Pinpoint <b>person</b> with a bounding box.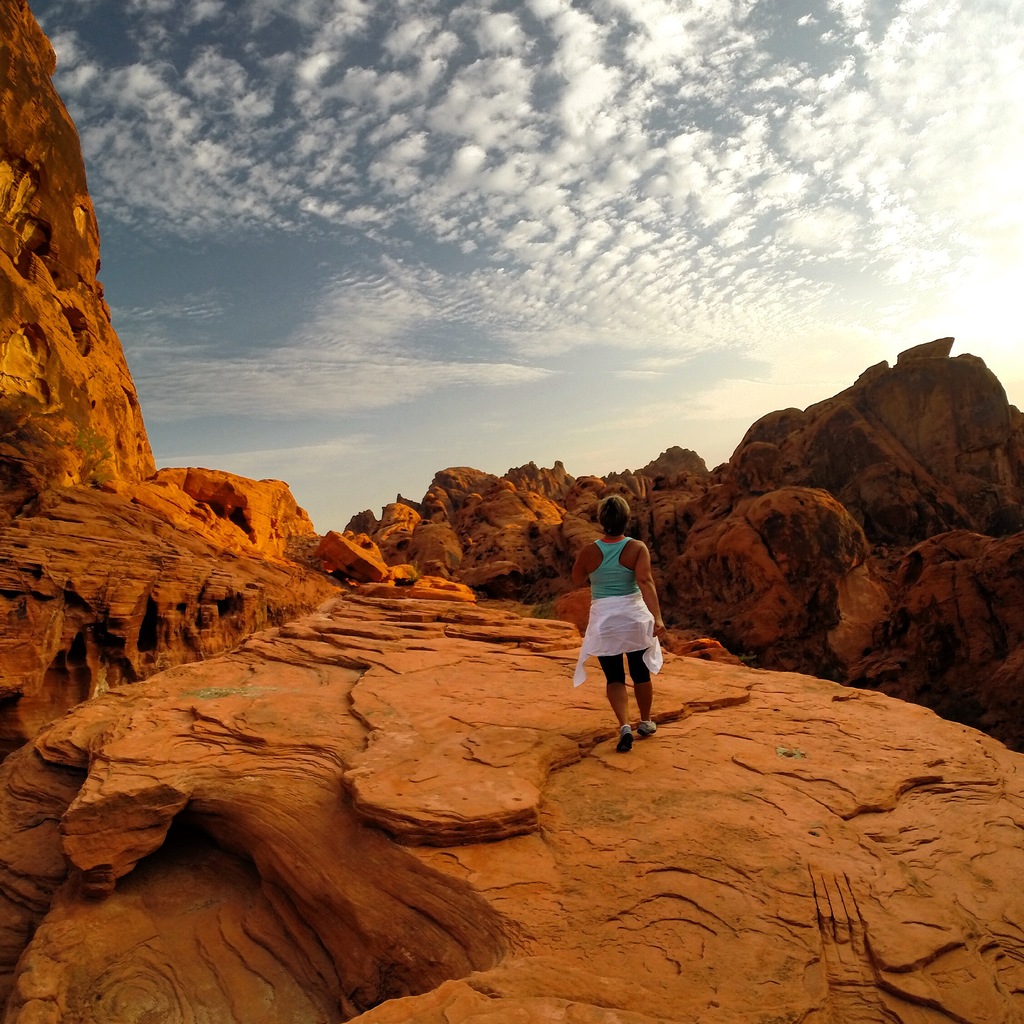
crop(573, 491, 669, 757).
